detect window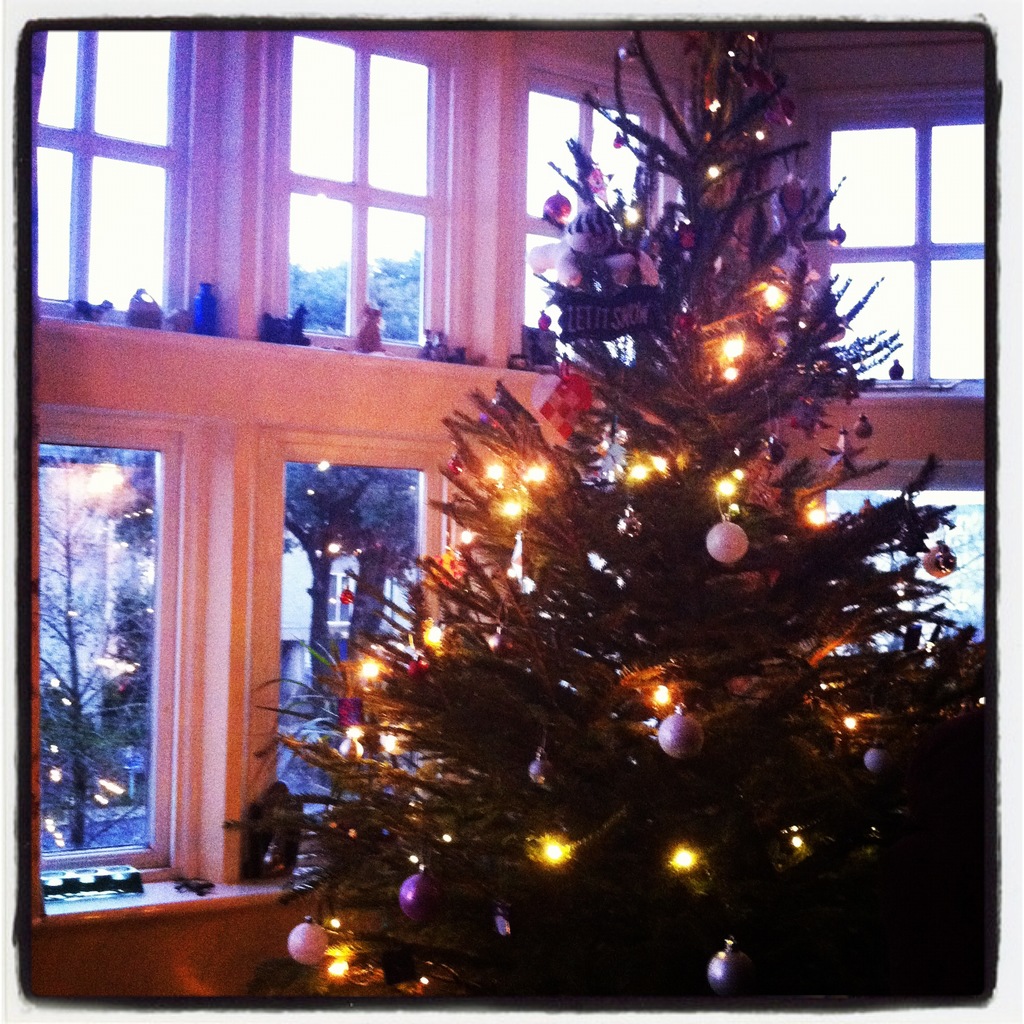
511/78/673/372
